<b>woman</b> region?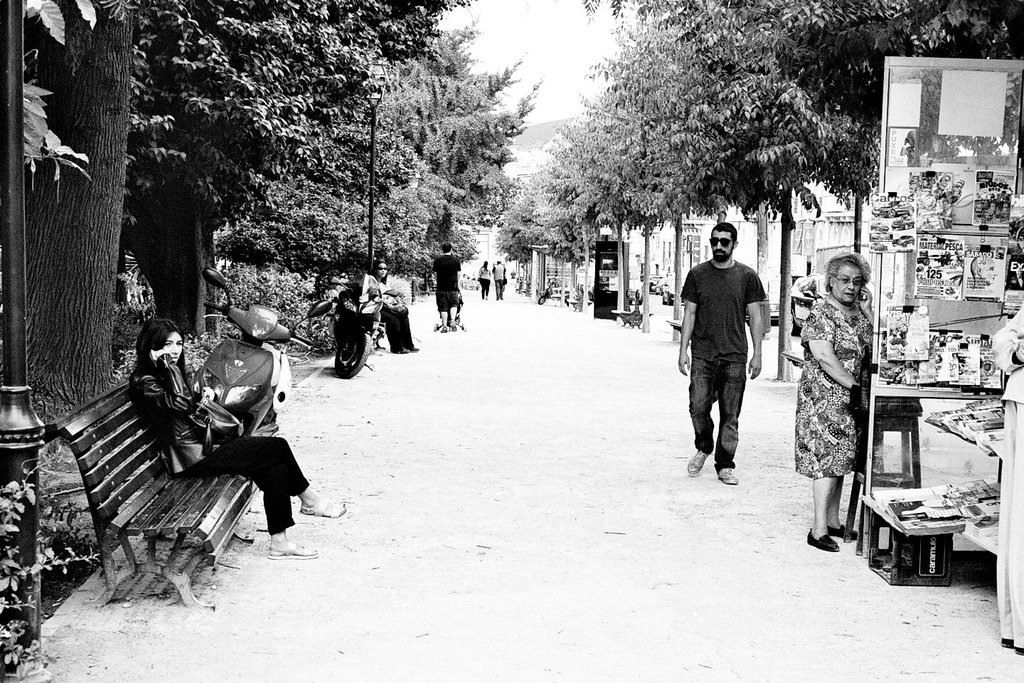
<region>370, 262, 421, 353</region>
